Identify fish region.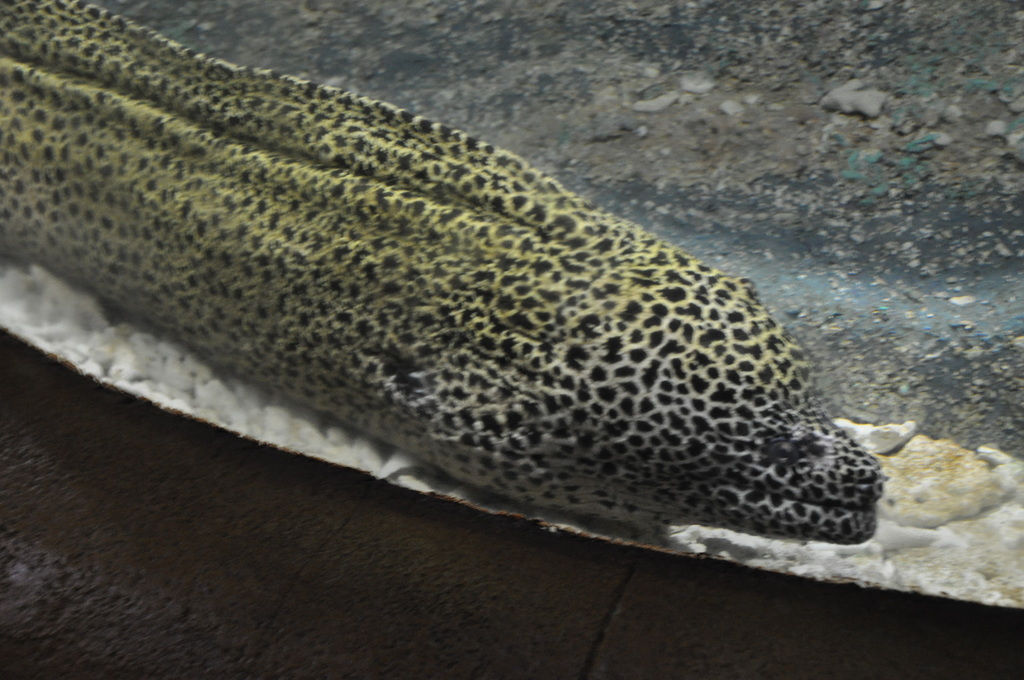
Region: x1=0, y1=0, x2=932, y2=592.
